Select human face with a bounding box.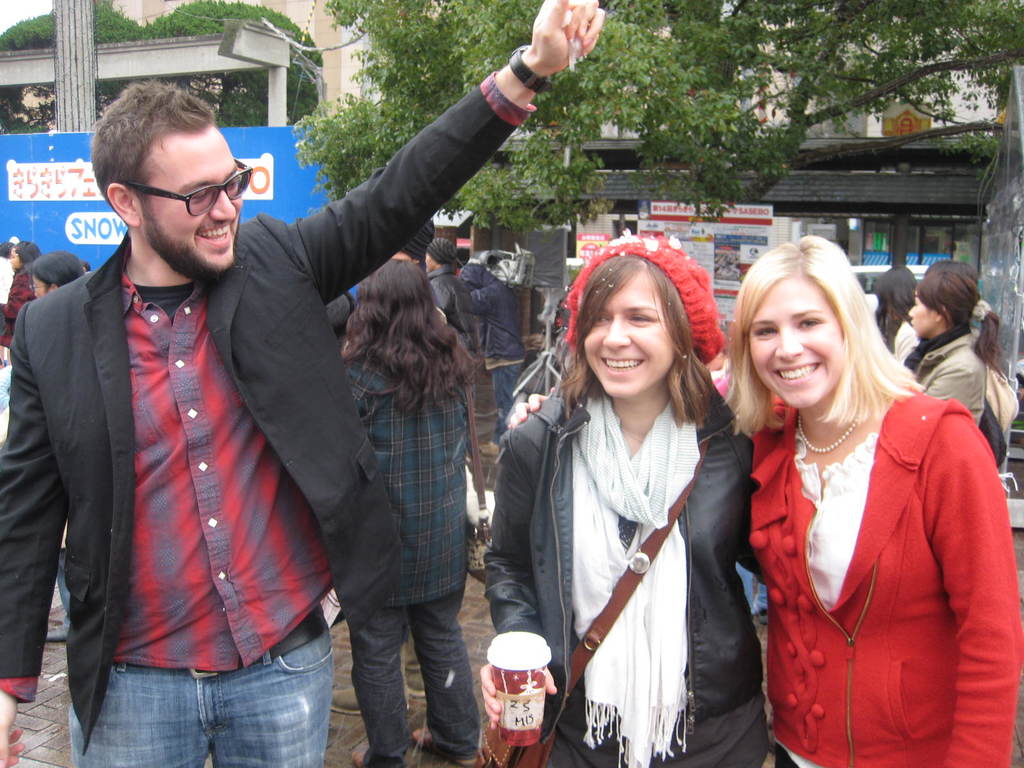
{"left": 748, "top": 282, "right": 845, "bottom": 410}.
